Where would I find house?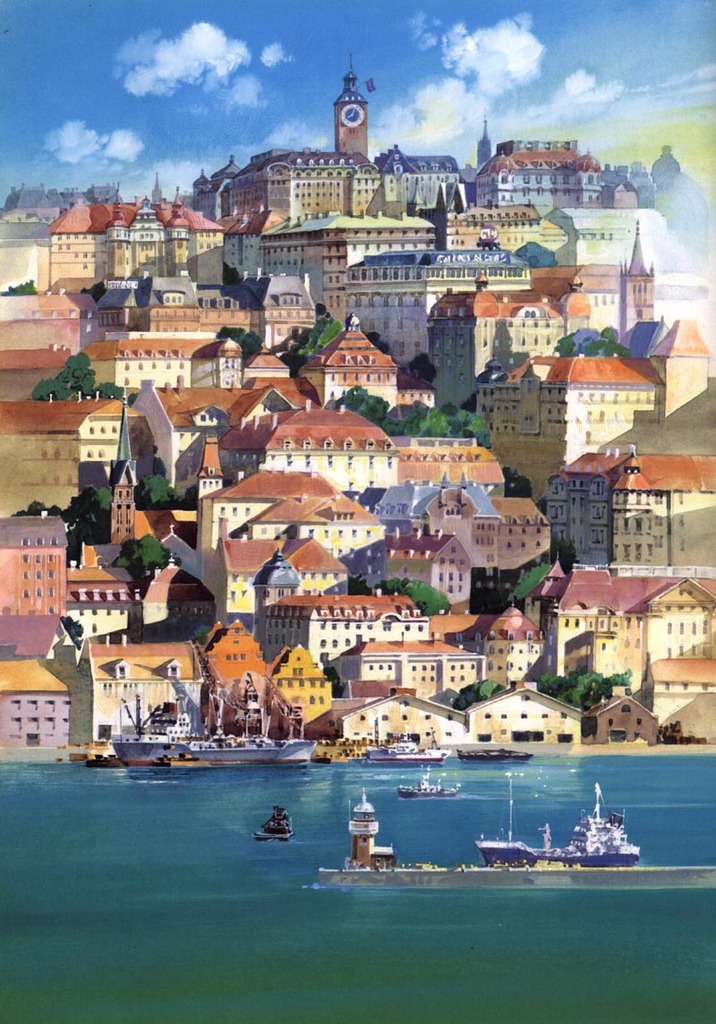
At locate(384, 469, 546, 588).
